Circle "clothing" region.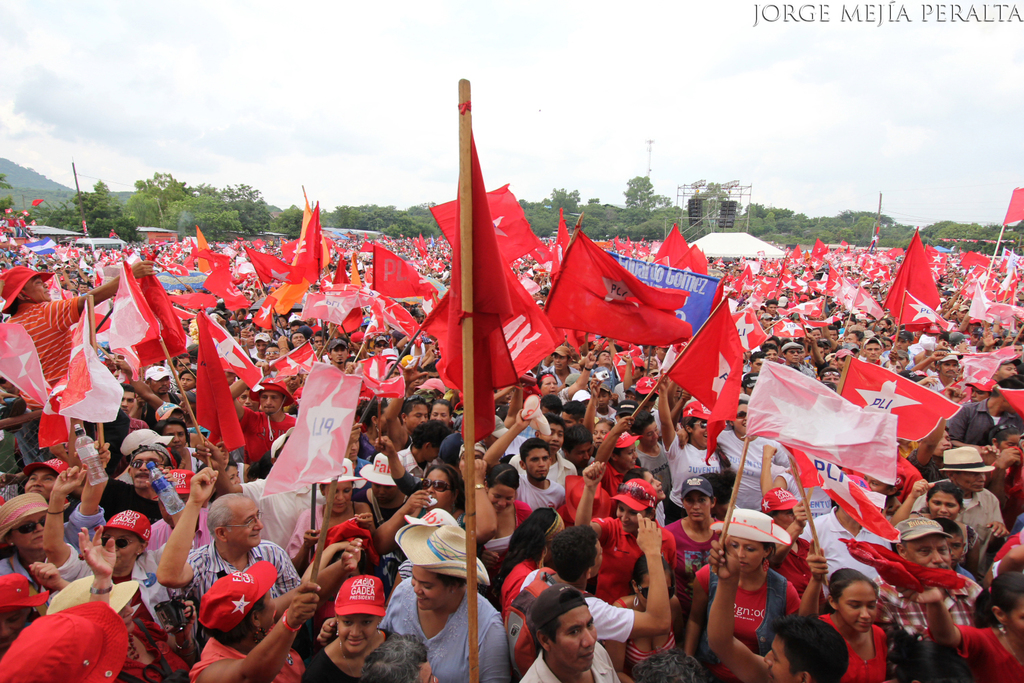
Region: {"x1": 189, "y1": 638, "x2": 306, "y2": 682}.
